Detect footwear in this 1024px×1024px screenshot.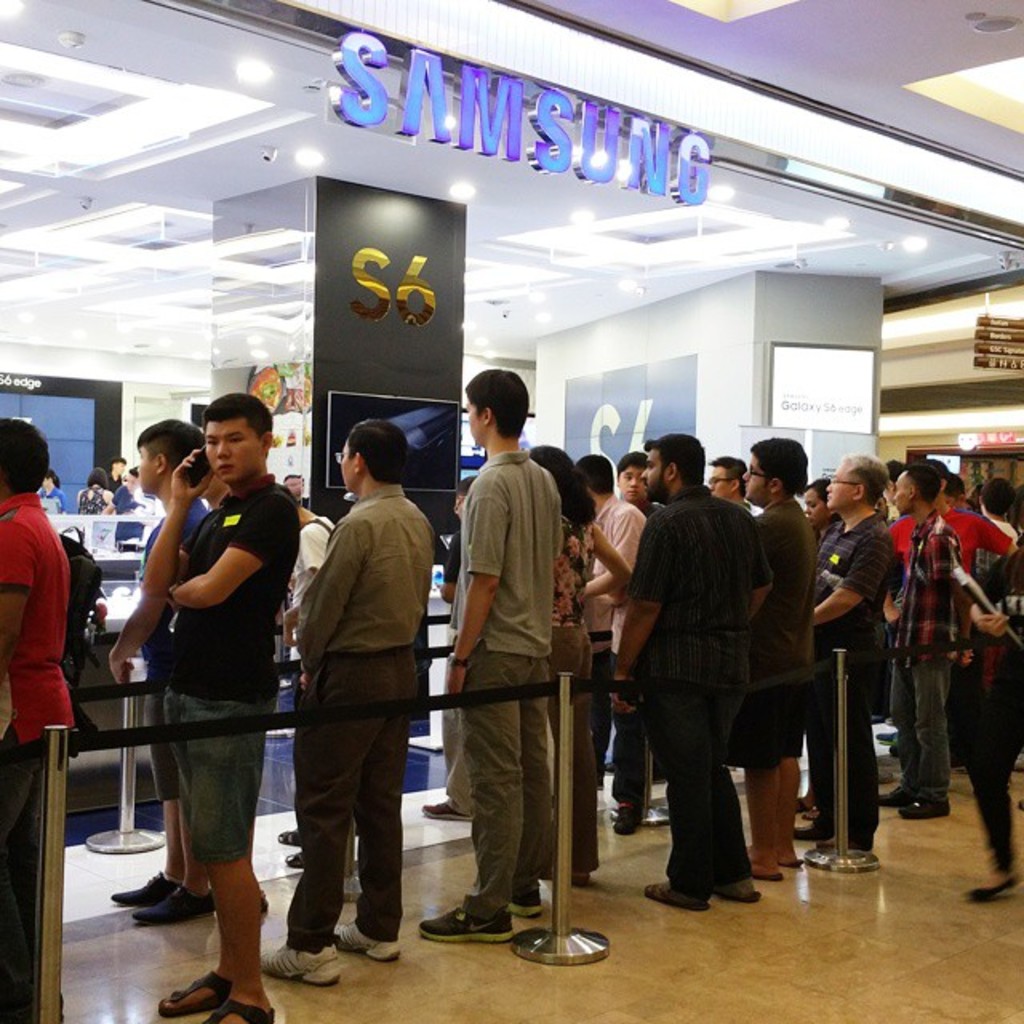
Detection: 130:885:218:918.
